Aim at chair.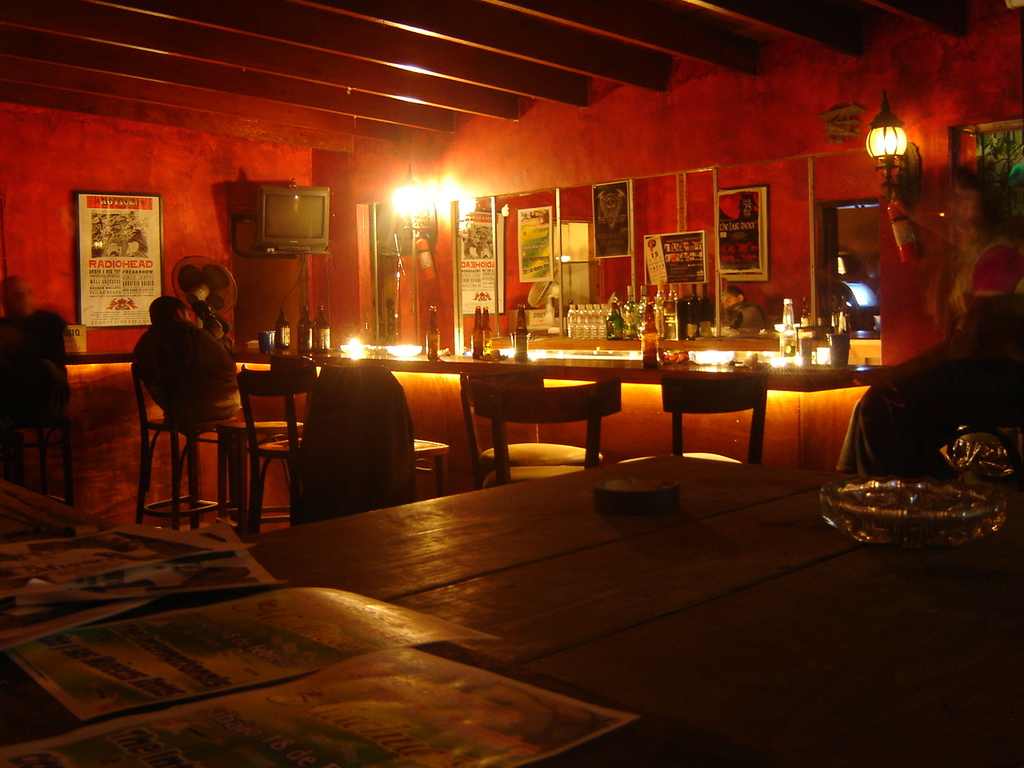
Aimed at (x1=238, y1=366, x2=311, y2=534).
